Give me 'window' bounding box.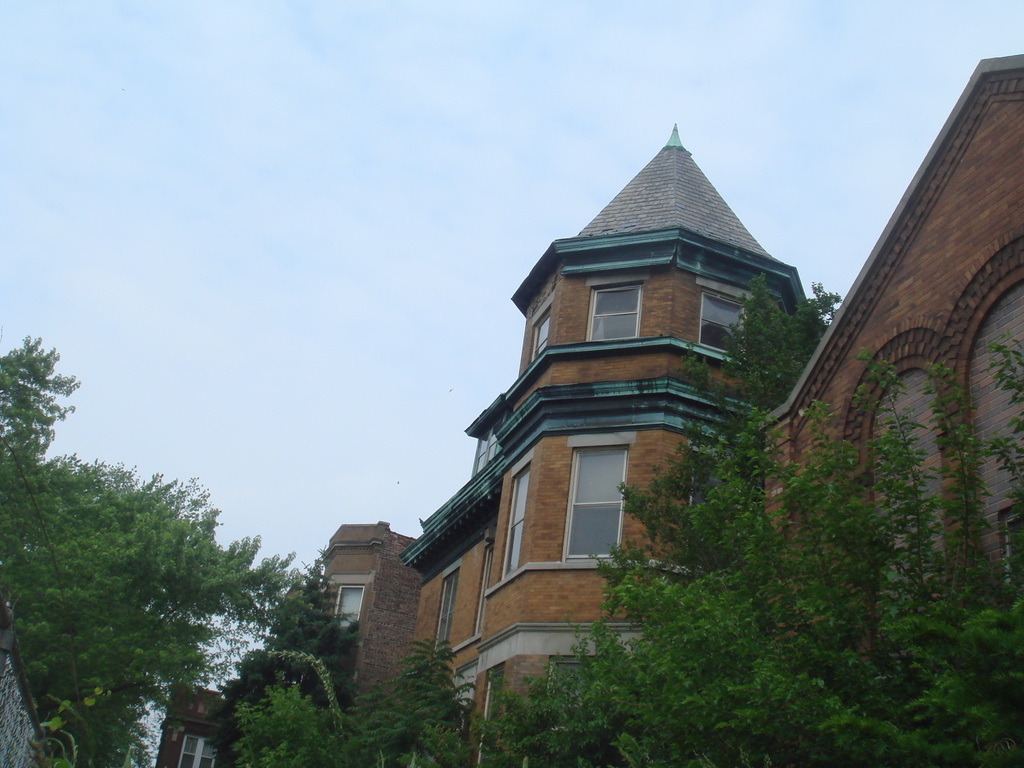
470 543 492 637.
